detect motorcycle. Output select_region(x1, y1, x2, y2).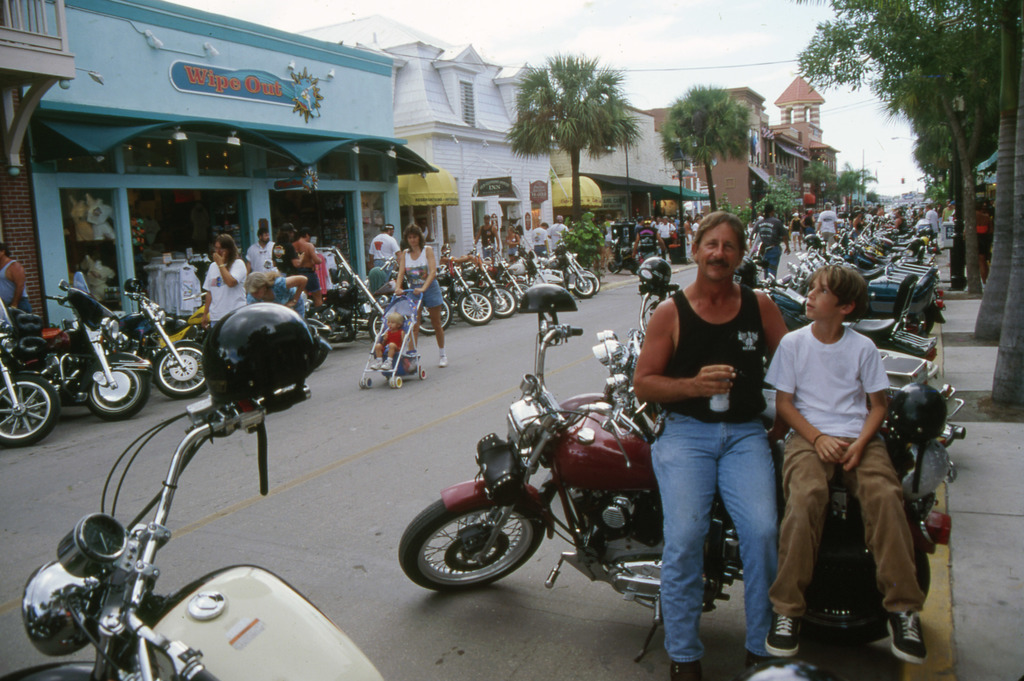
select_region(305, 254, 387, 344).
